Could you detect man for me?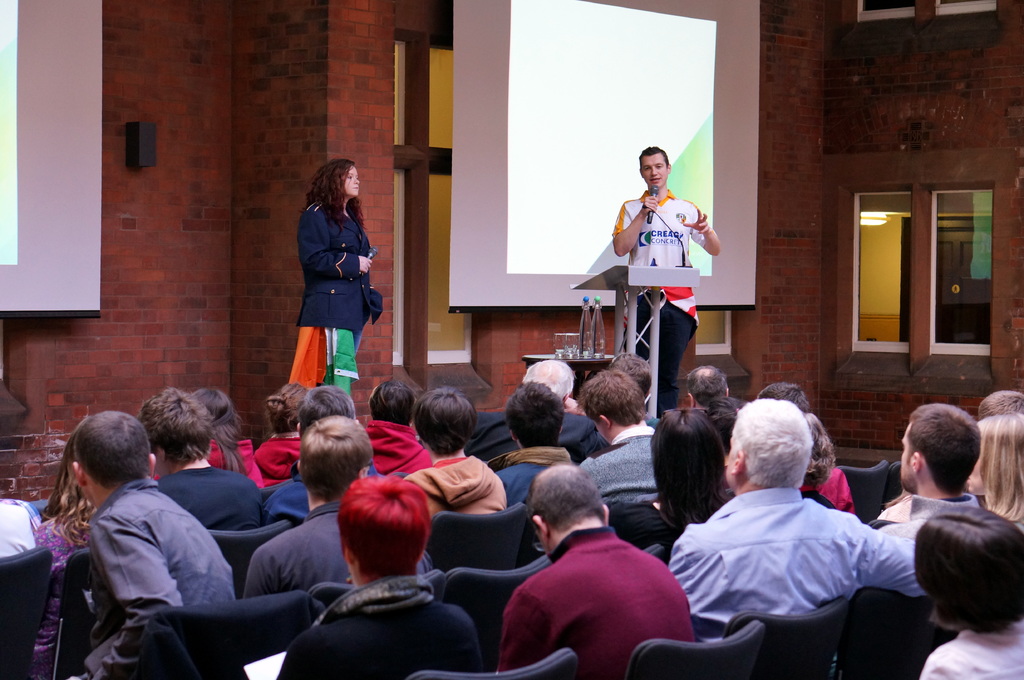
Detection result: 240, 415, 438, 597.
